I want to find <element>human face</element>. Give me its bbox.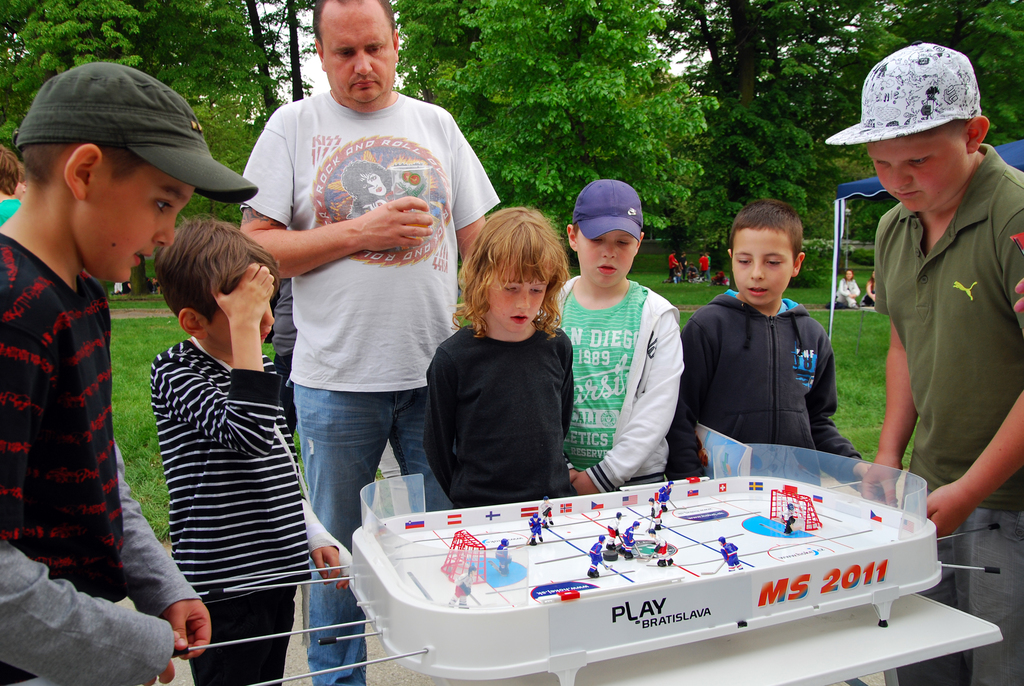
<bbox>865, 135, 967, 208</bbox>.
